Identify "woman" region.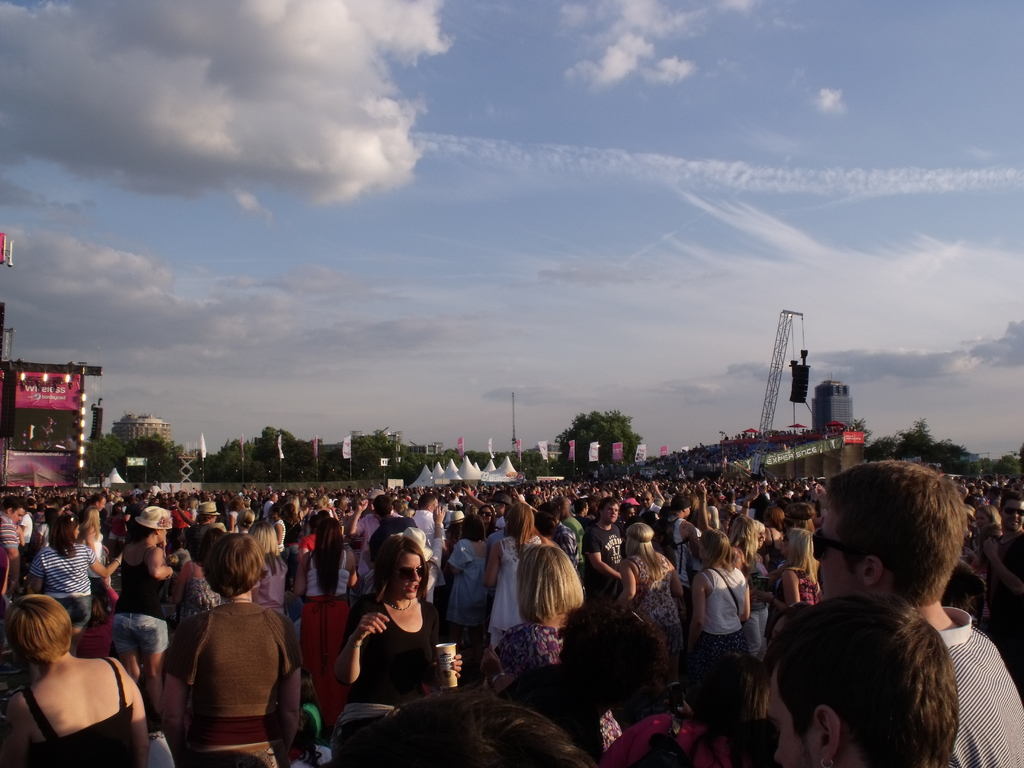
Region: select_region(747, 513, 769, 645).
